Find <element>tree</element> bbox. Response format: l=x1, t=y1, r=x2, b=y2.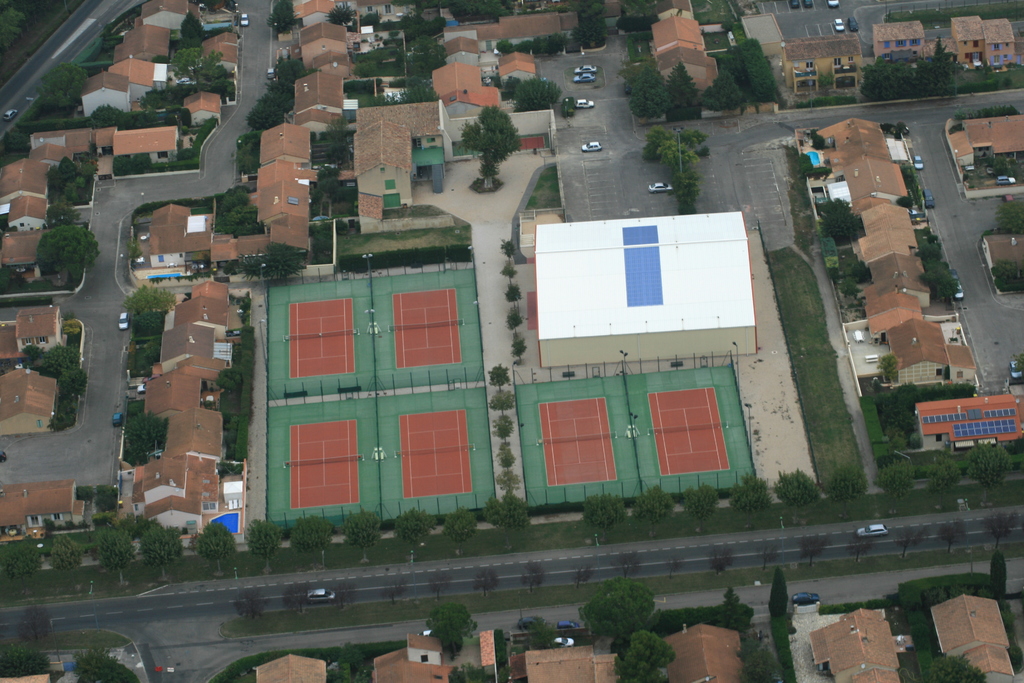
l=1, t=541, r=40, b=580.
